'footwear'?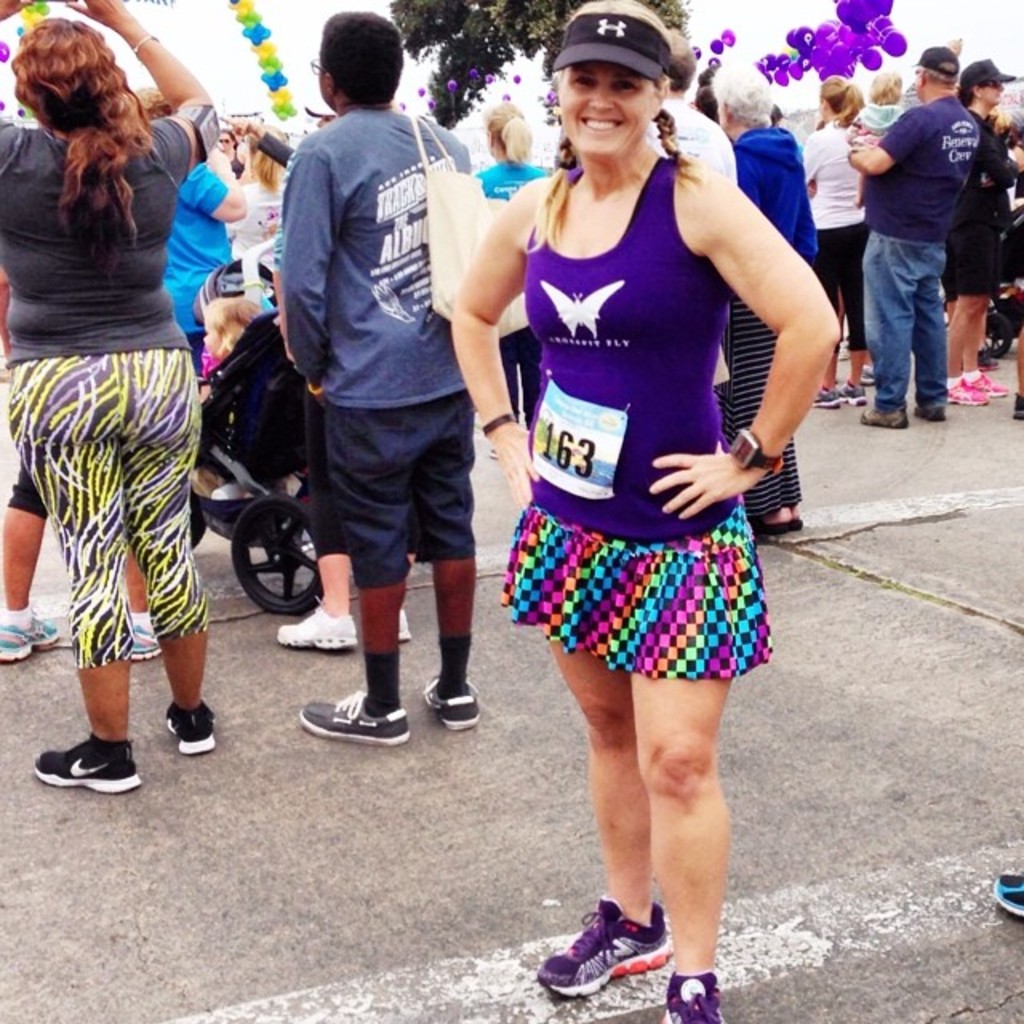
bbox=[915, 398, 939, 422]
